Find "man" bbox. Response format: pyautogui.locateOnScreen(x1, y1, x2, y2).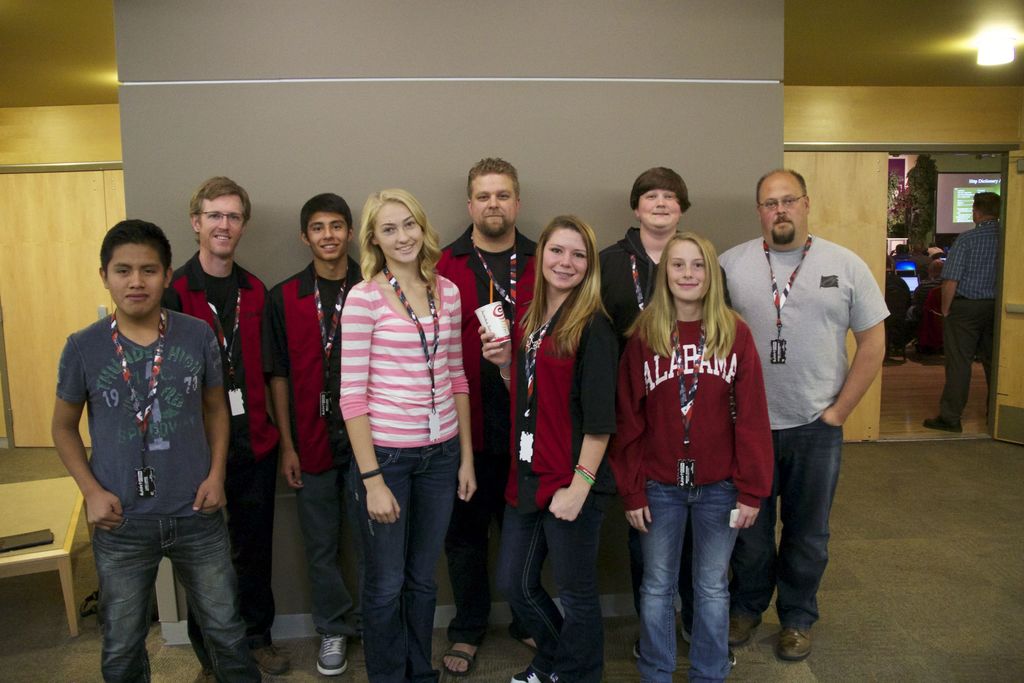
pyautogui.locateOnScreen(433, 158, 562, 666).
